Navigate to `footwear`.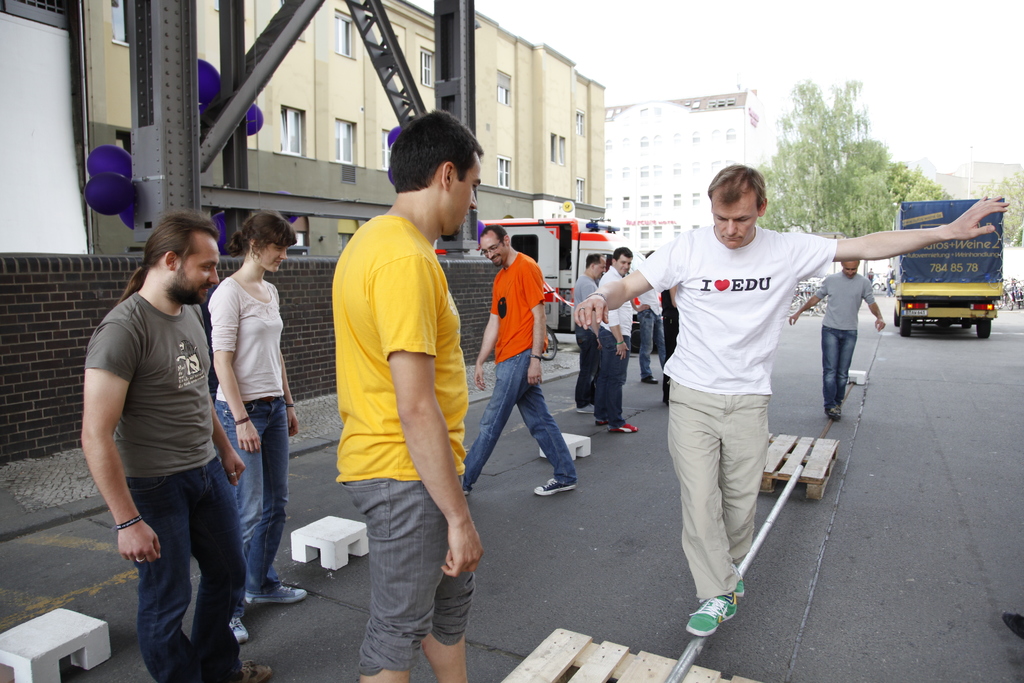
Navigation target: (534,475,581,497).
